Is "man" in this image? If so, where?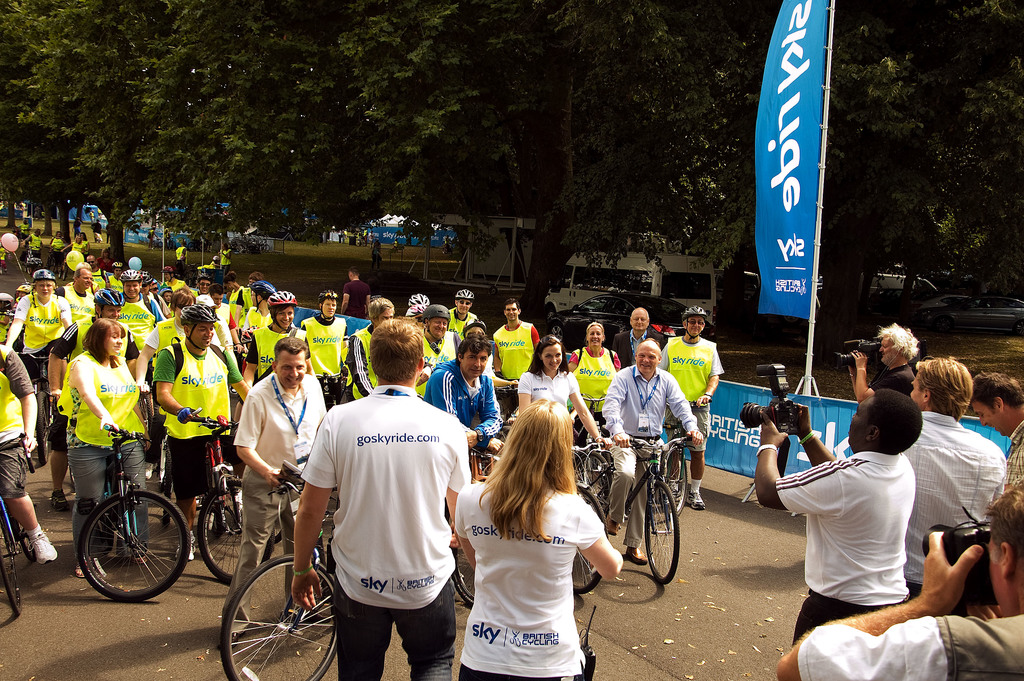
Yes, at [left=215, top=332, right=334, bottom=650].
